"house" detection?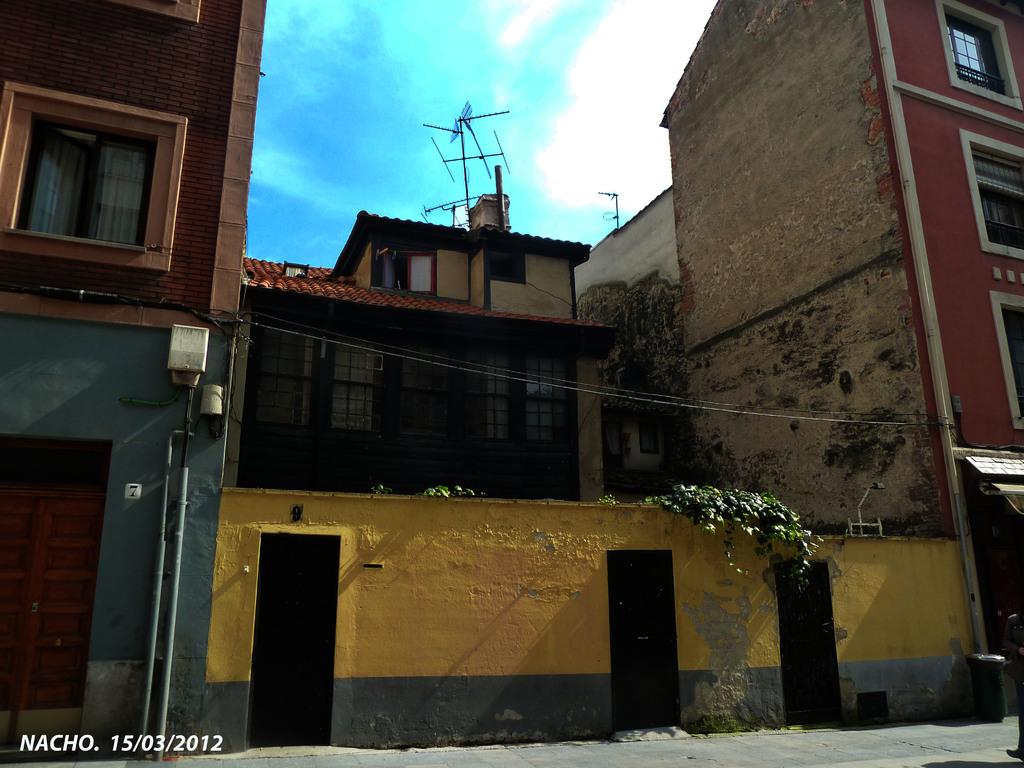
[x1=0, y1=0, x2=264, y2=763]
